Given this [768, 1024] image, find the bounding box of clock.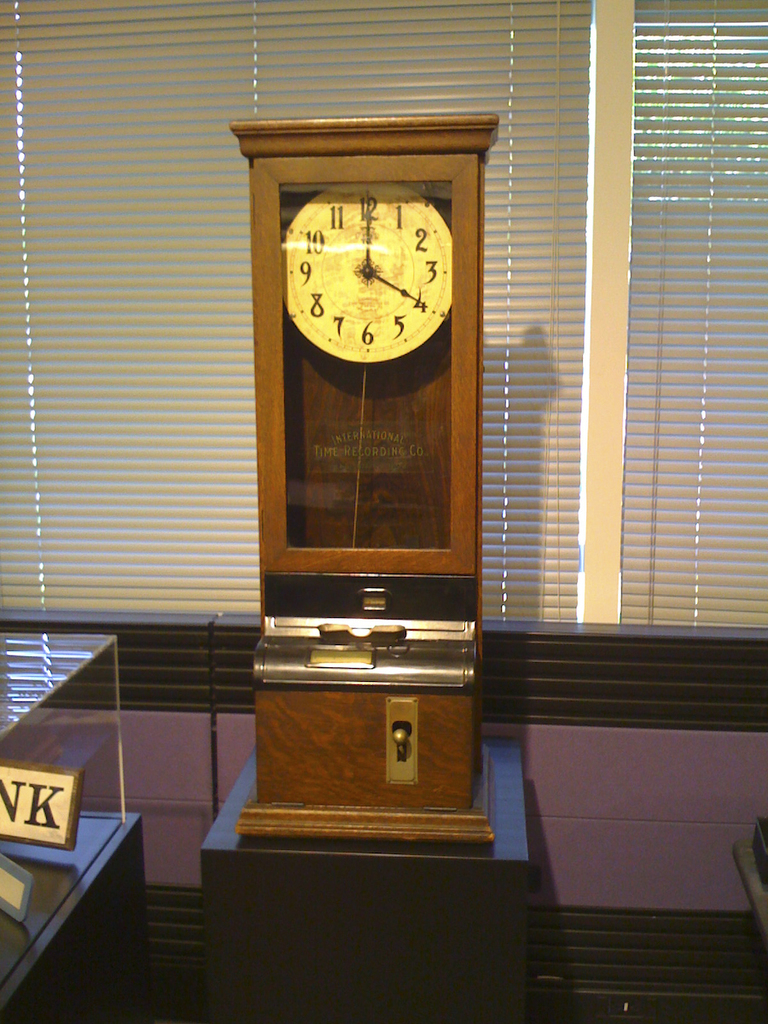
289,173,465,367.
